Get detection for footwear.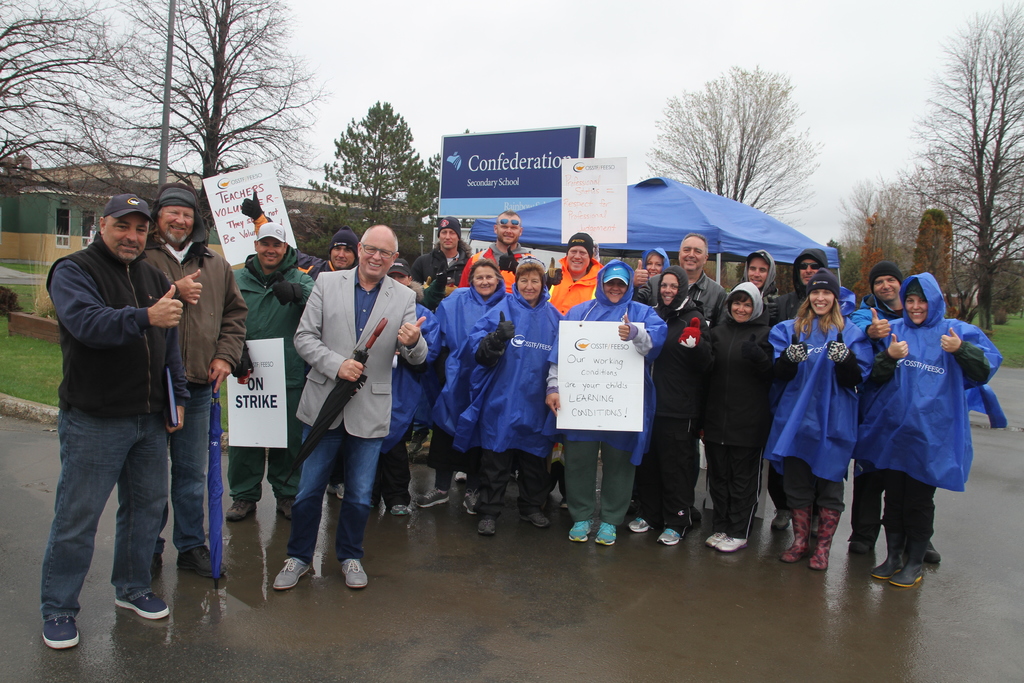
Detection: (151,550,163,580).
